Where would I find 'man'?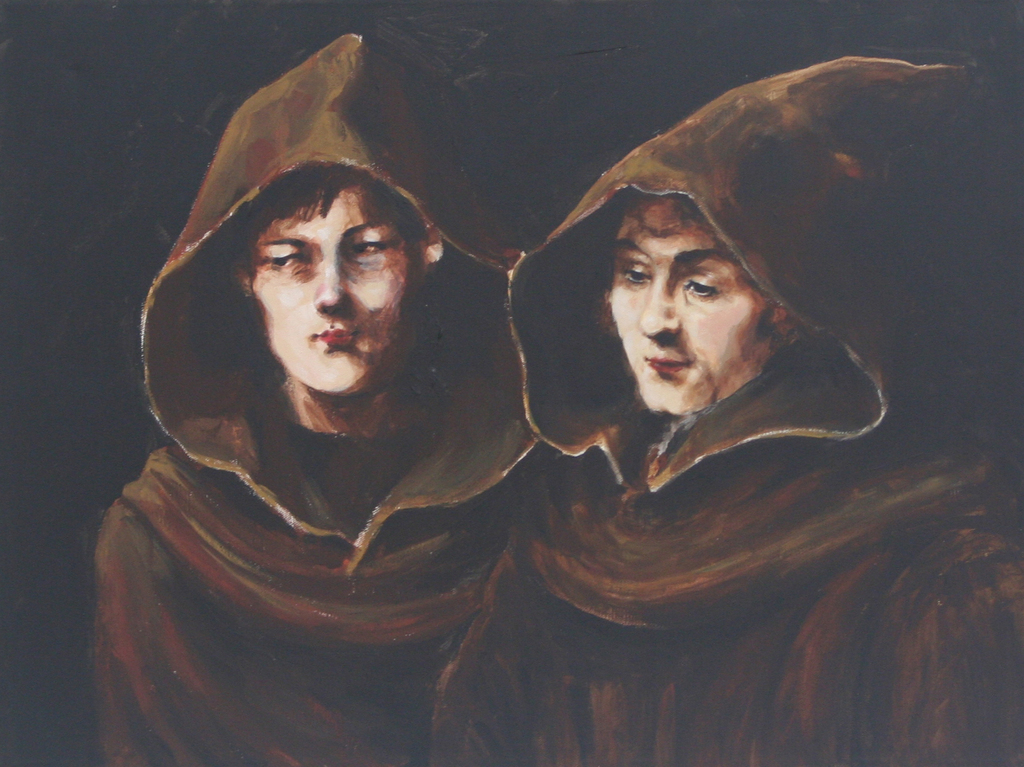
At [86, 27, 526, 766].
